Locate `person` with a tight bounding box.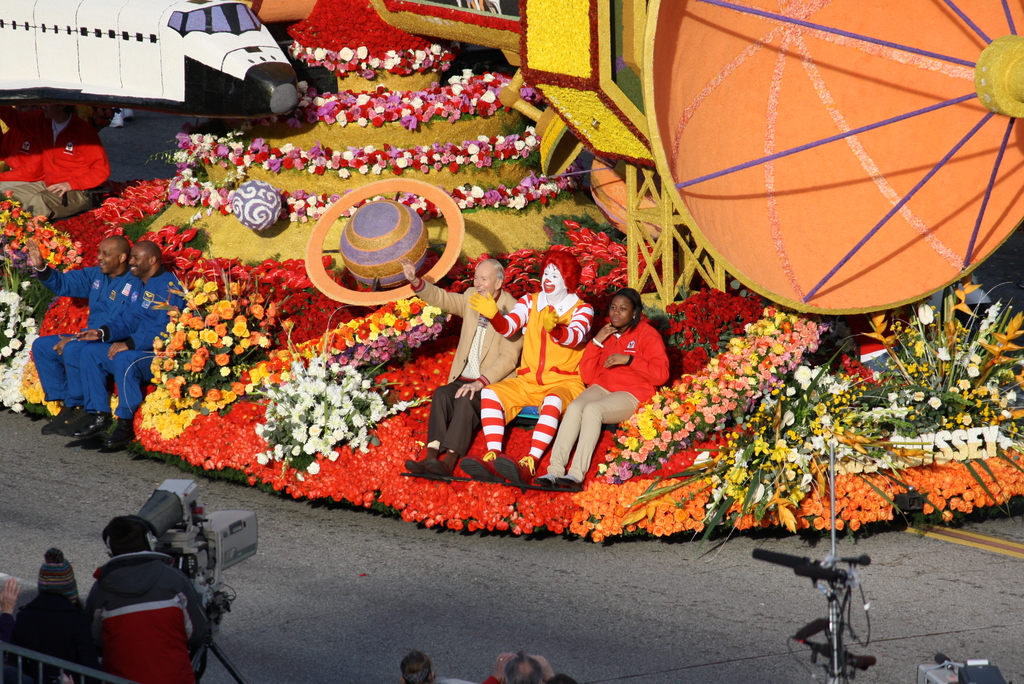
locate(472, 655, 586, 683).
